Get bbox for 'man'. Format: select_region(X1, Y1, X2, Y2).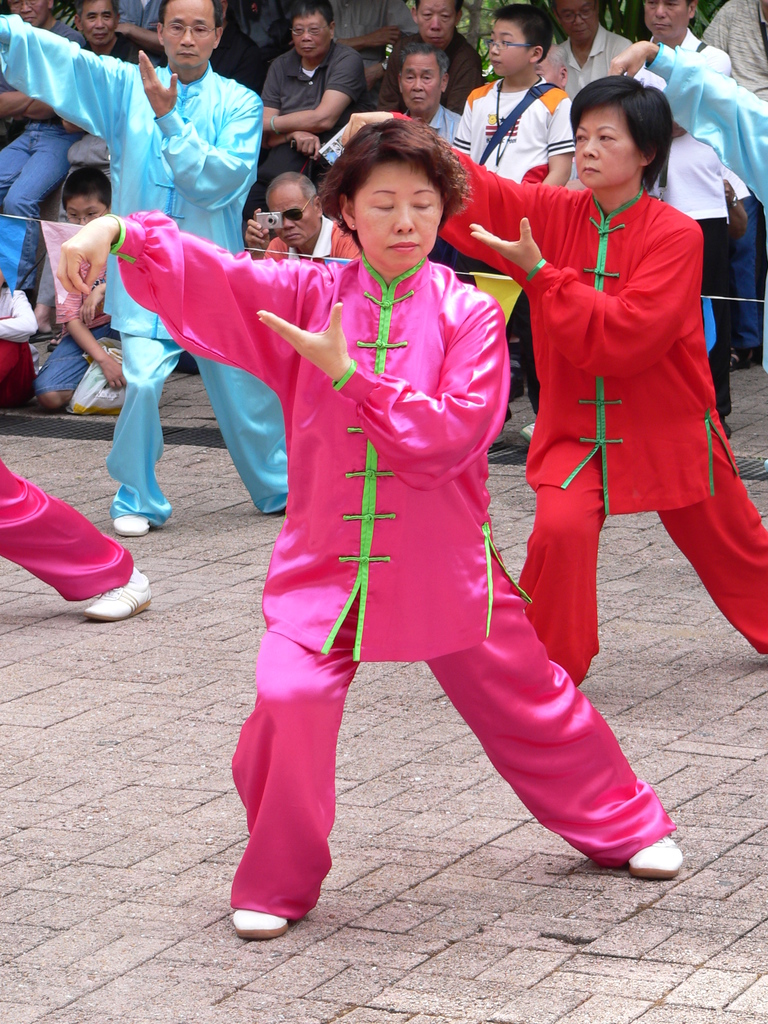
select_region(363, 20, 476, 177).
